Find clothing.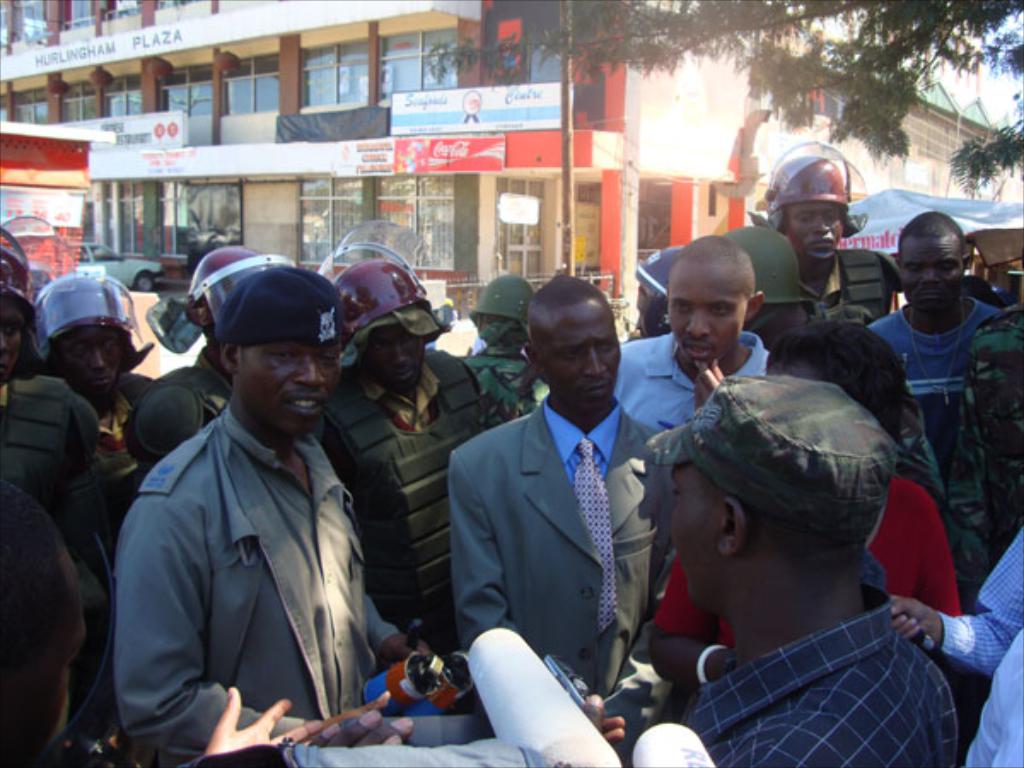
x1=862, y1=294, x2=998, y2=471.
